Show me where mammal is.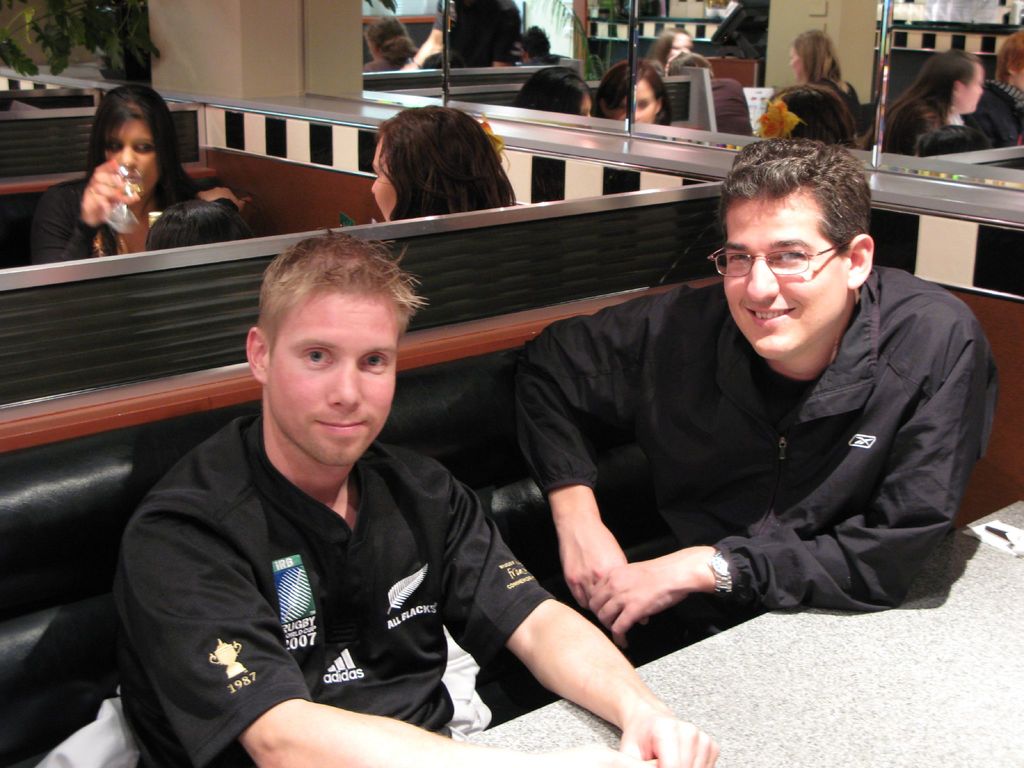
mammal is at {"x1": 370, "y1": 103, "x2": 513, "y2": 223}.
